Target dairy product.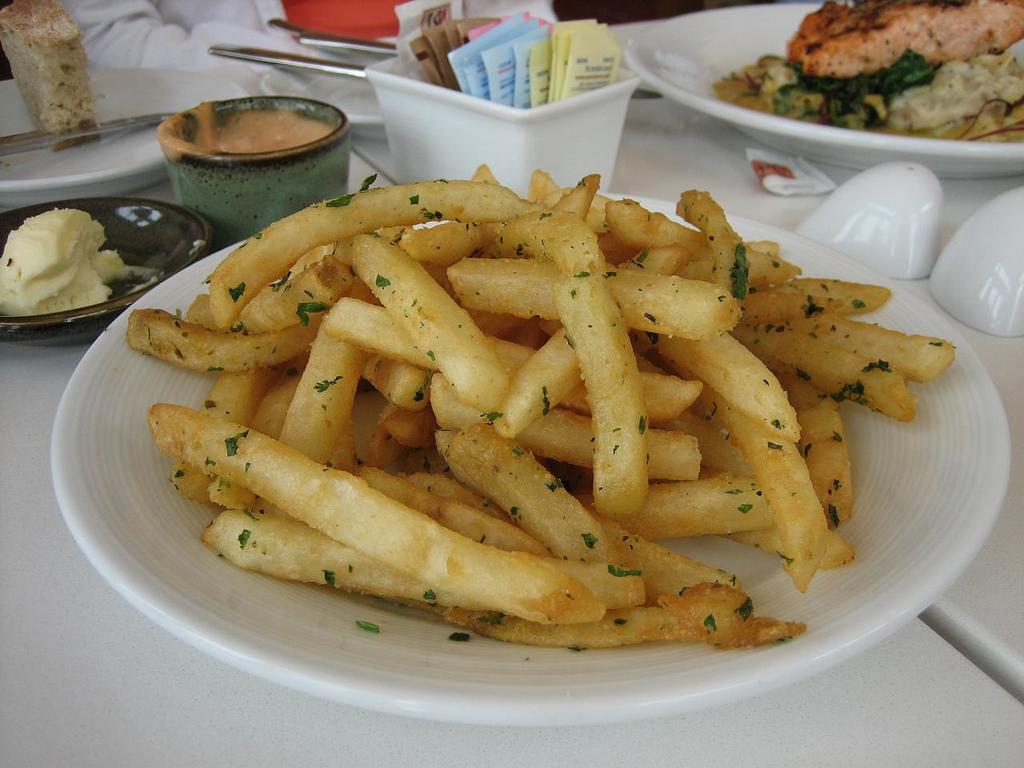
Target region: select_region(863, 50, 1023, 116).
